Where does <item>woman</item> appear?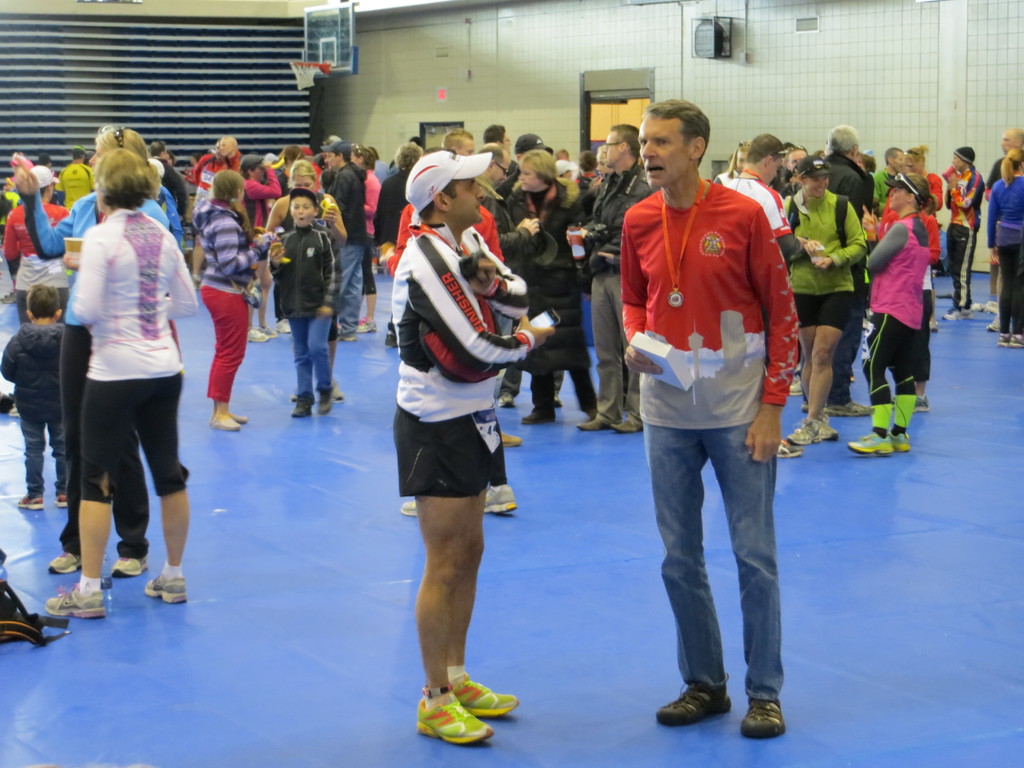
Appears at Rect(369, 143, 424, 268).
